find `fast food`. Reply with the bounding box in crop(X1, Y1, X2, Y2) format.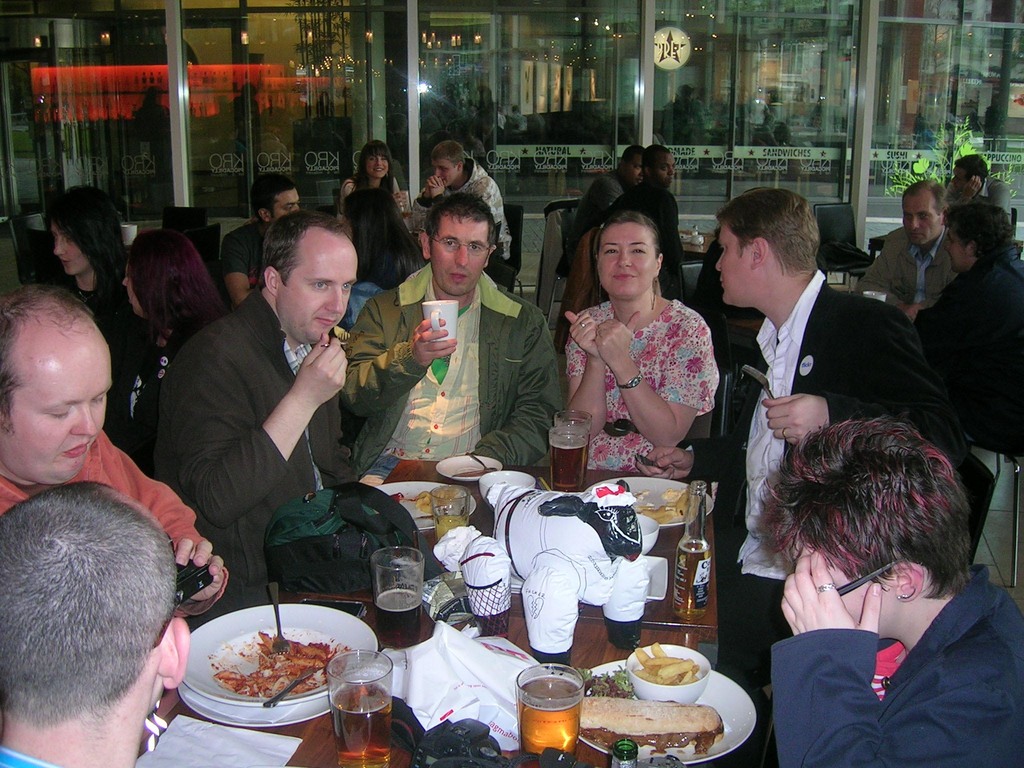
crop(579, 691, 733, 753).
